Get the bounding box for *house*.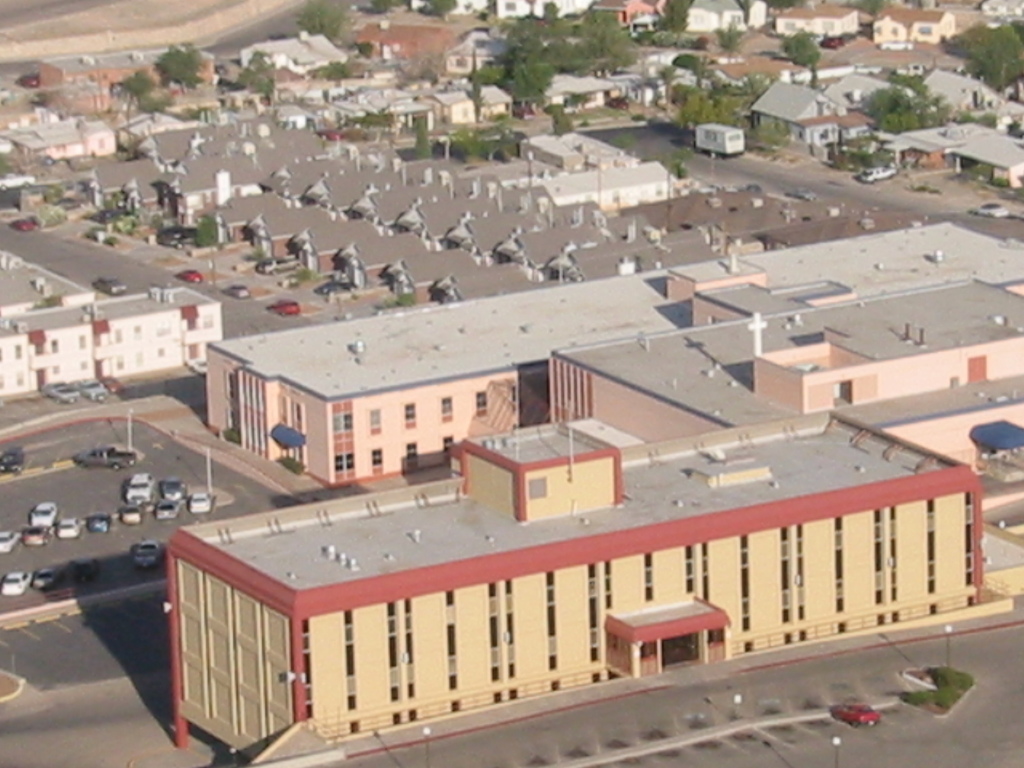
(x1=817, y1=68, x2=929, y2=122).
